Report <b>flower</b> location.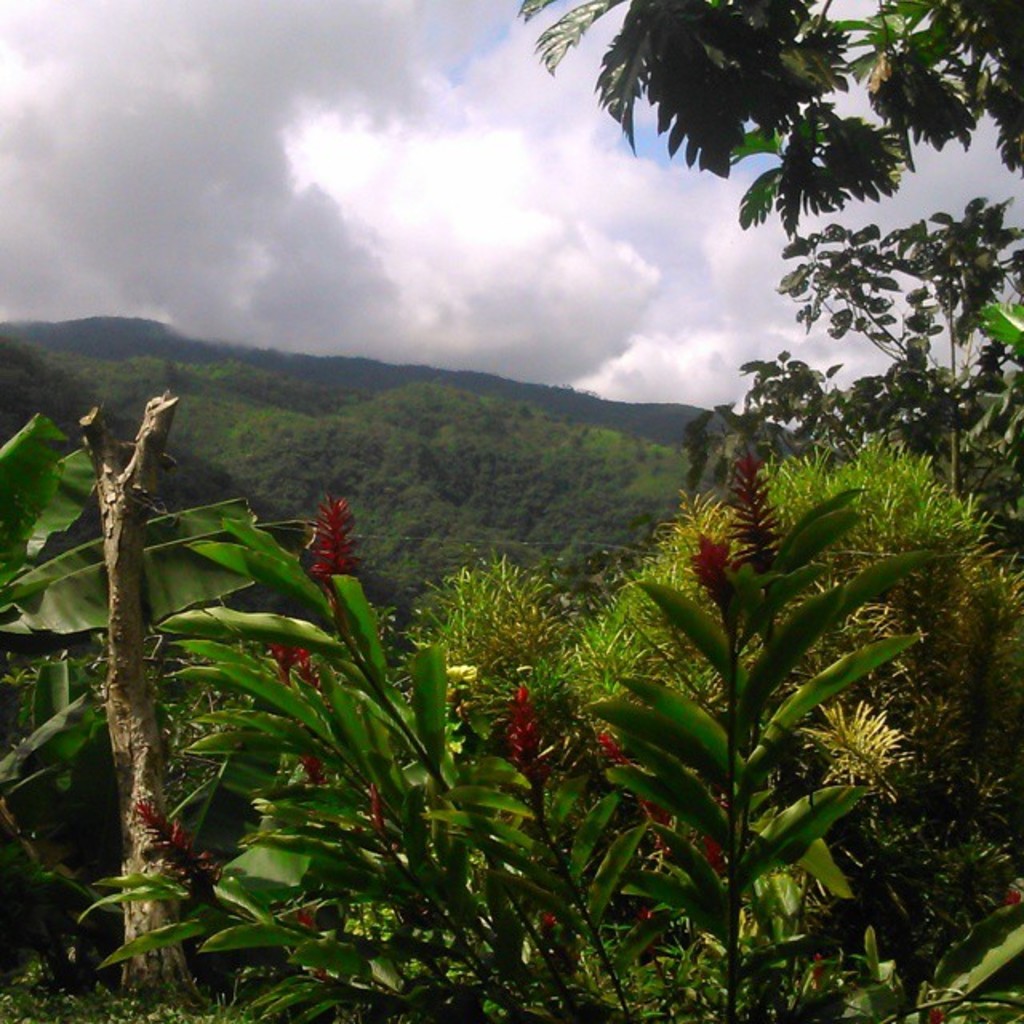
Report: (138,795,222,888).
